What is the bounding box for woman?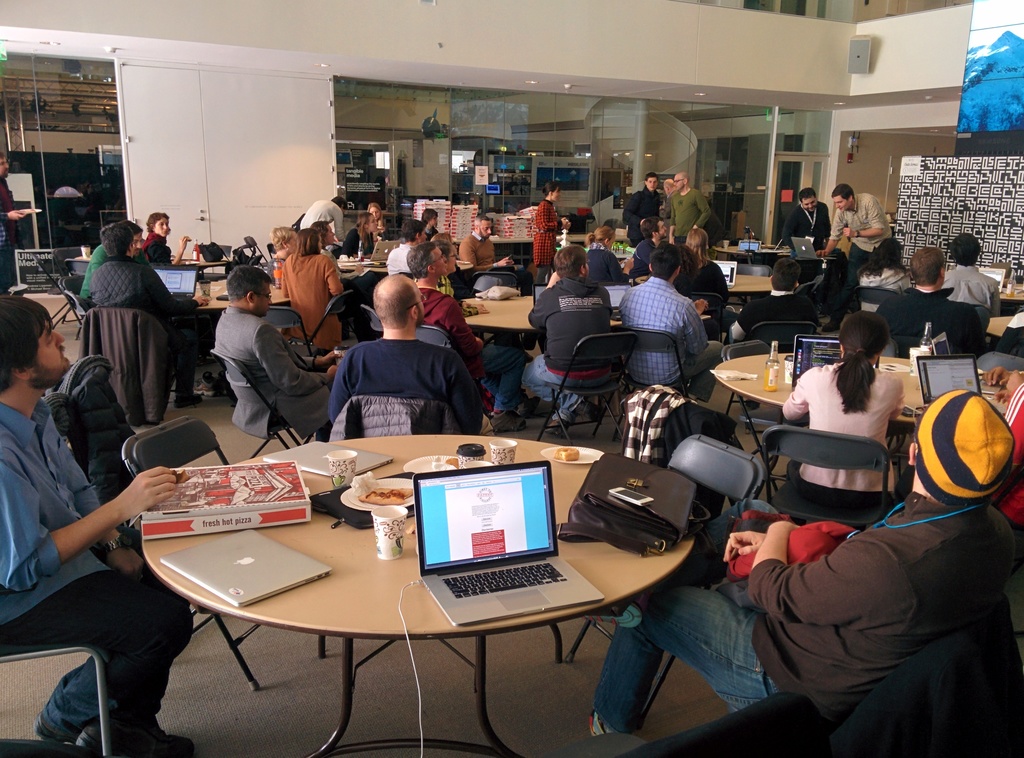
bbox=(143, 212, 195, 268).
